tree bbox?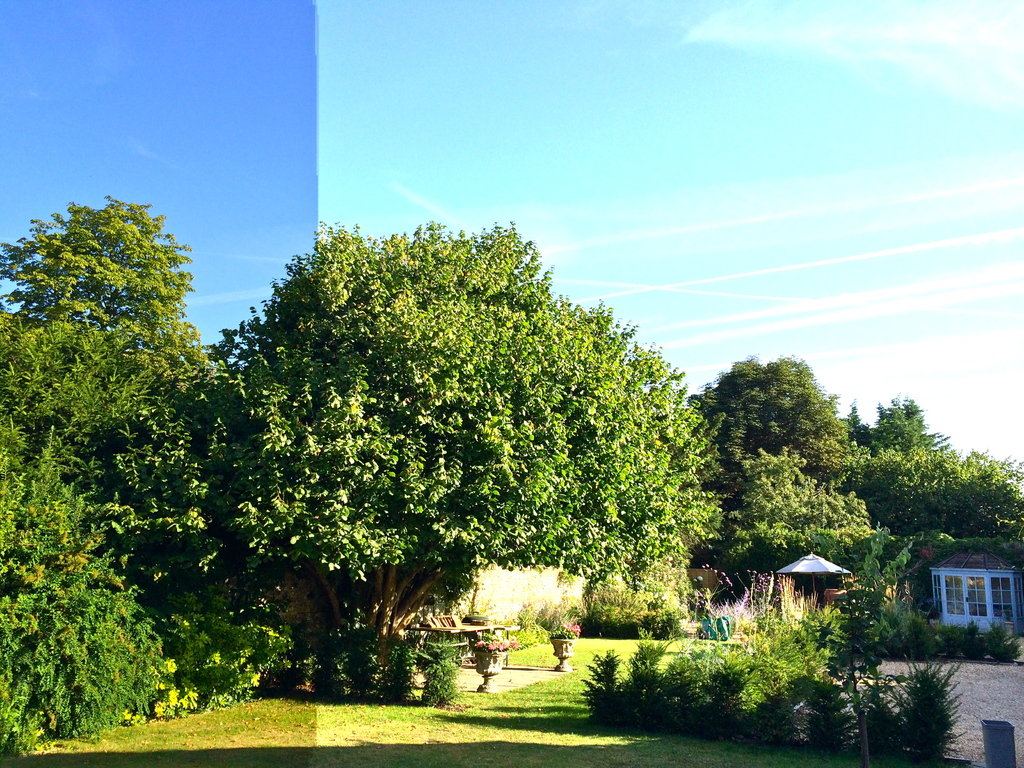
detection(702, 436, 890, 584)
